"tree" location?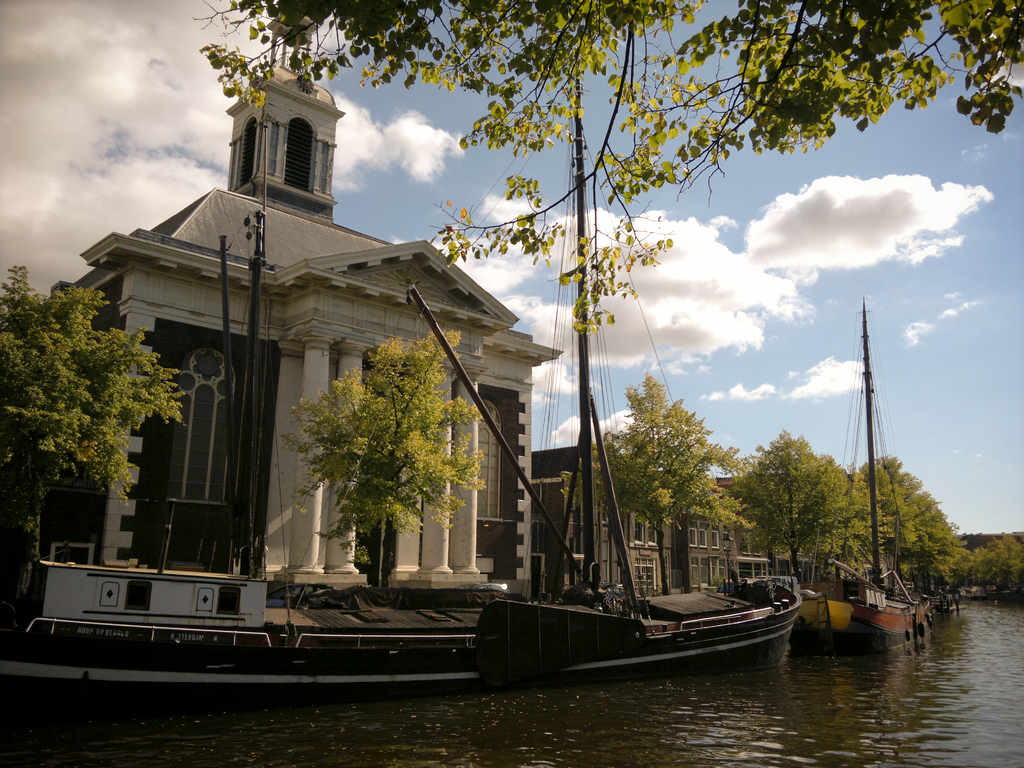
(592,374,755,591)
